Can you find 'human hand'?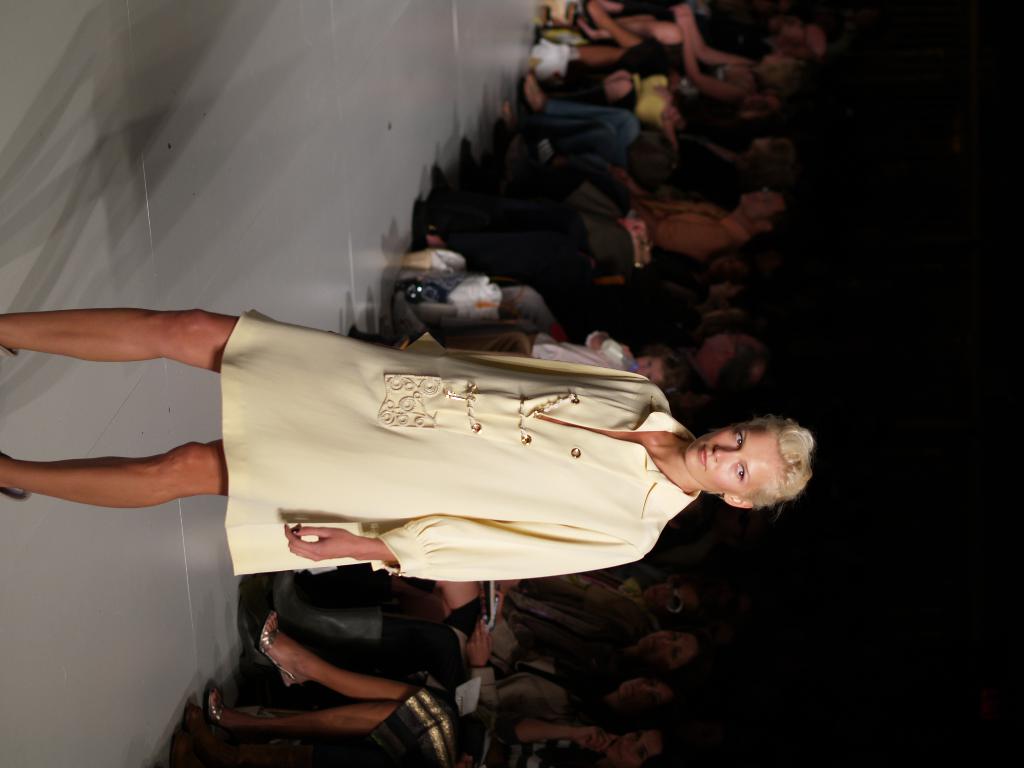
Yes, bounding box: bbox(679, 3, 698, 29).
